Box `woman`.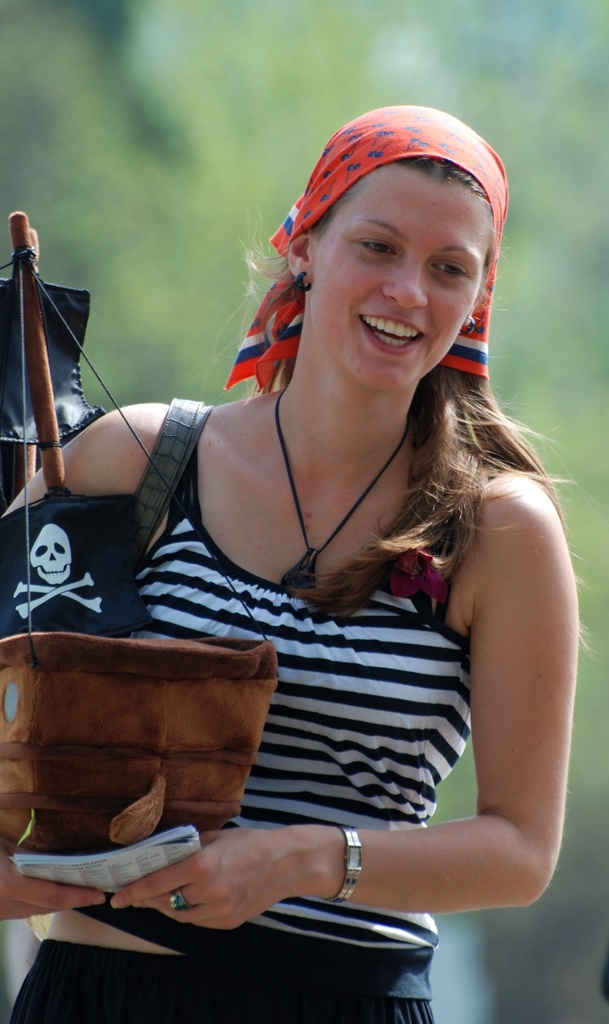
l=89, t=95, r=555, b=985.
